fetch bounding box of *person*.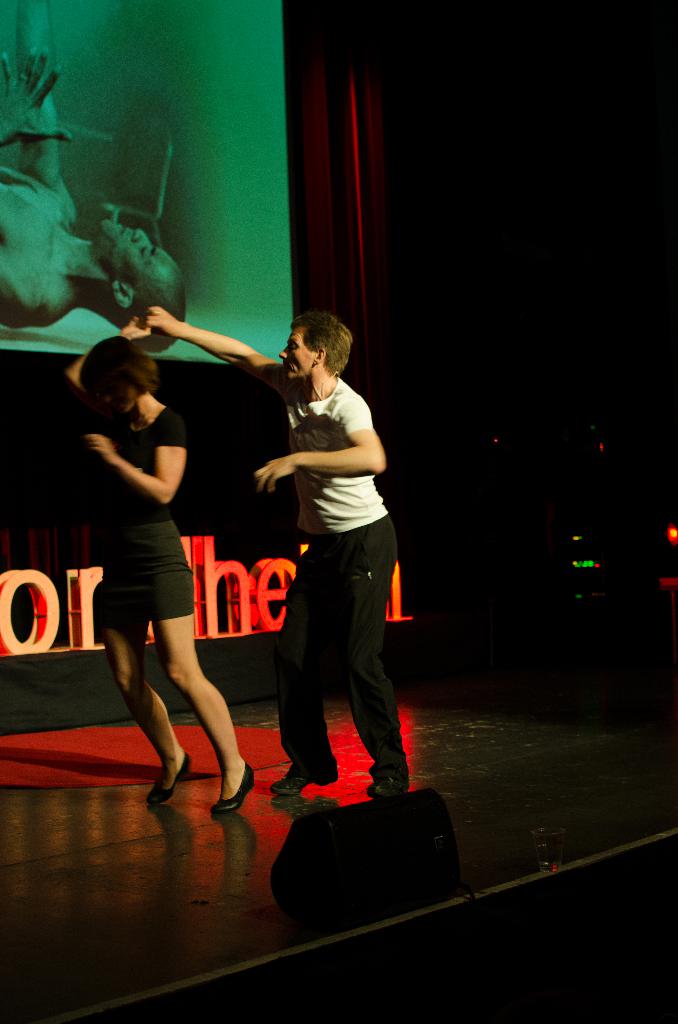
Bbox: pyautogui.locateOnScreen(65, 305, 241, 815).
